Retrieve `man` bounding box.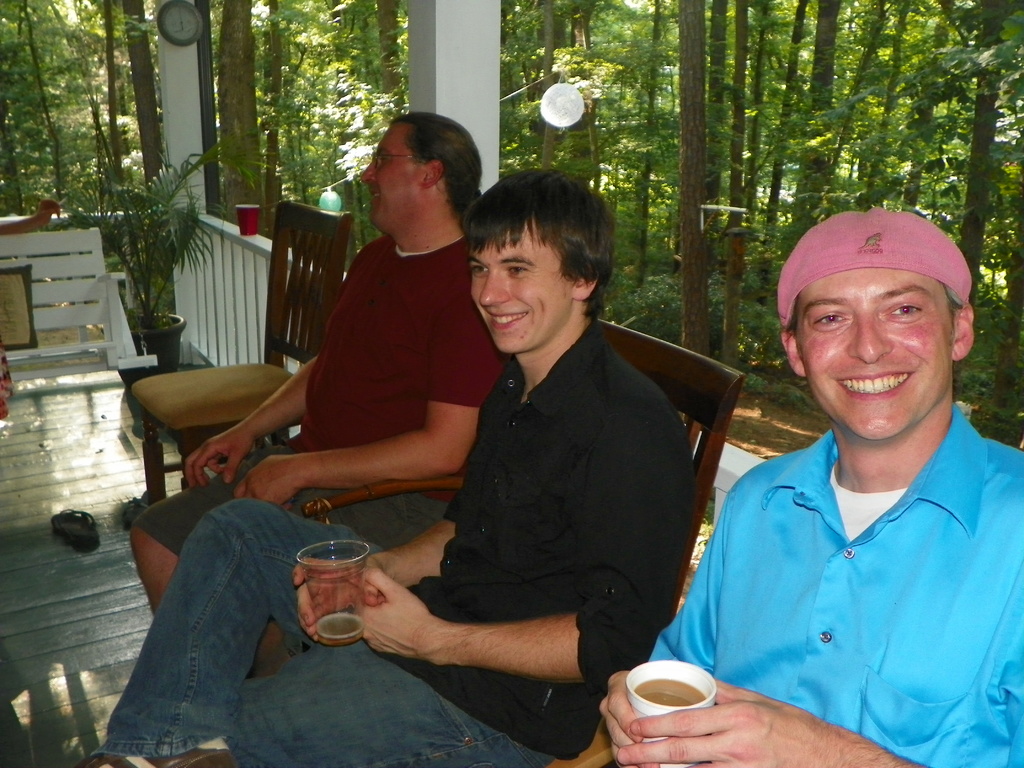
Bounding box: bbox=[662, 212, 1023, 764].
